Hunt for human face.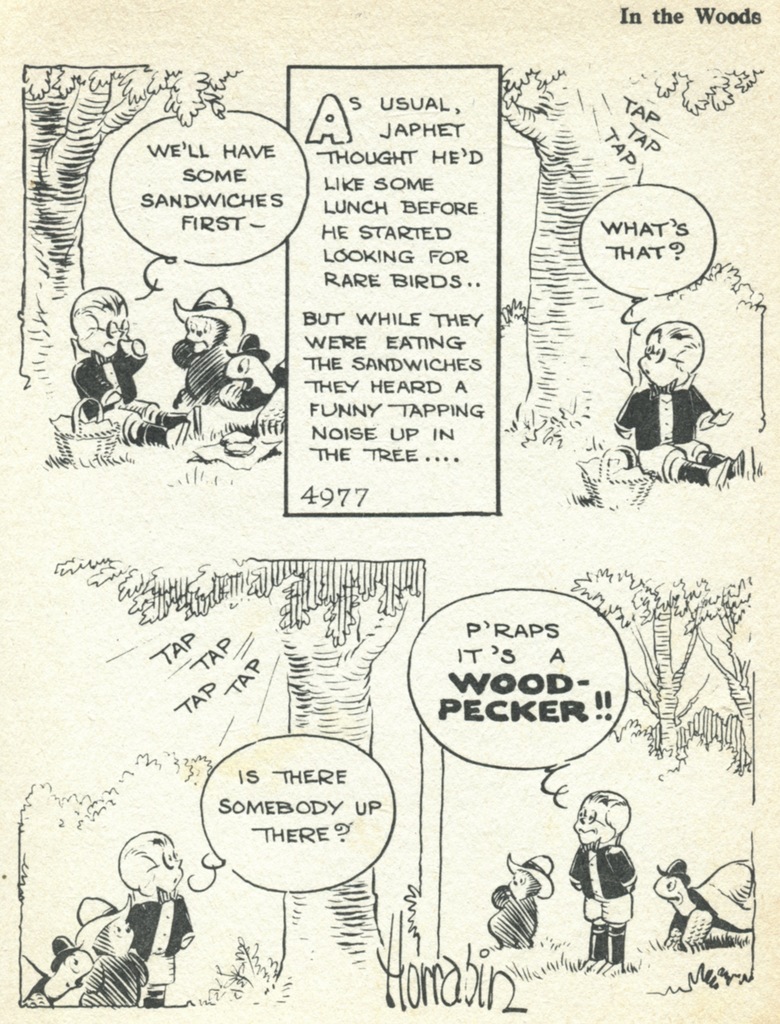
Hunted down at bbox=(640, 328, 679, 383).
